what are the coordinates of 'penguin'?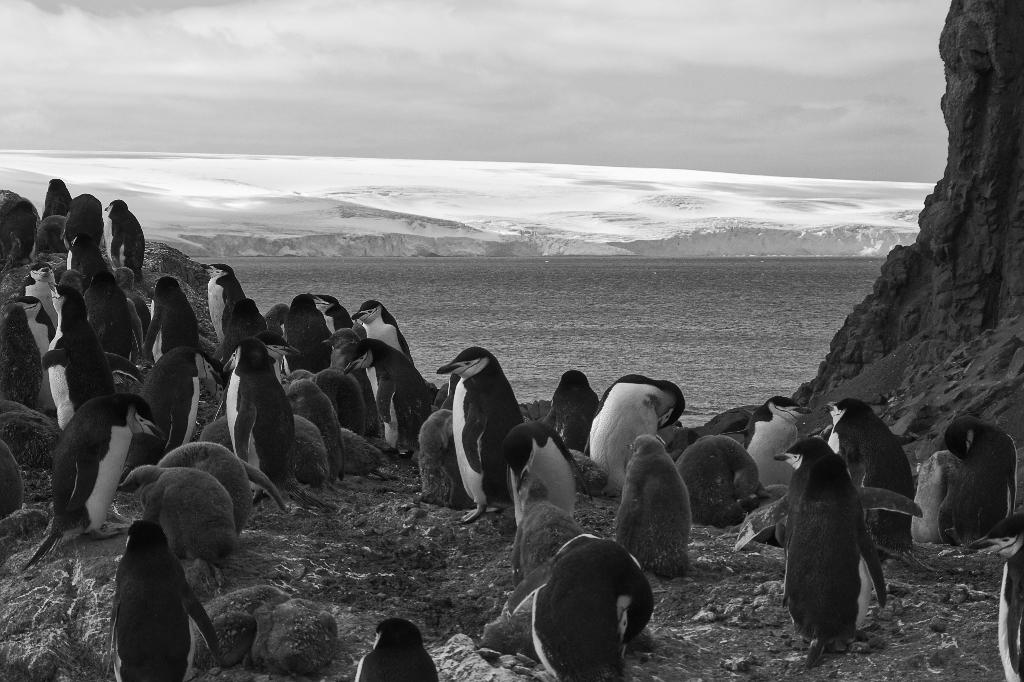
l=58, t=194, r=107, b=265.
